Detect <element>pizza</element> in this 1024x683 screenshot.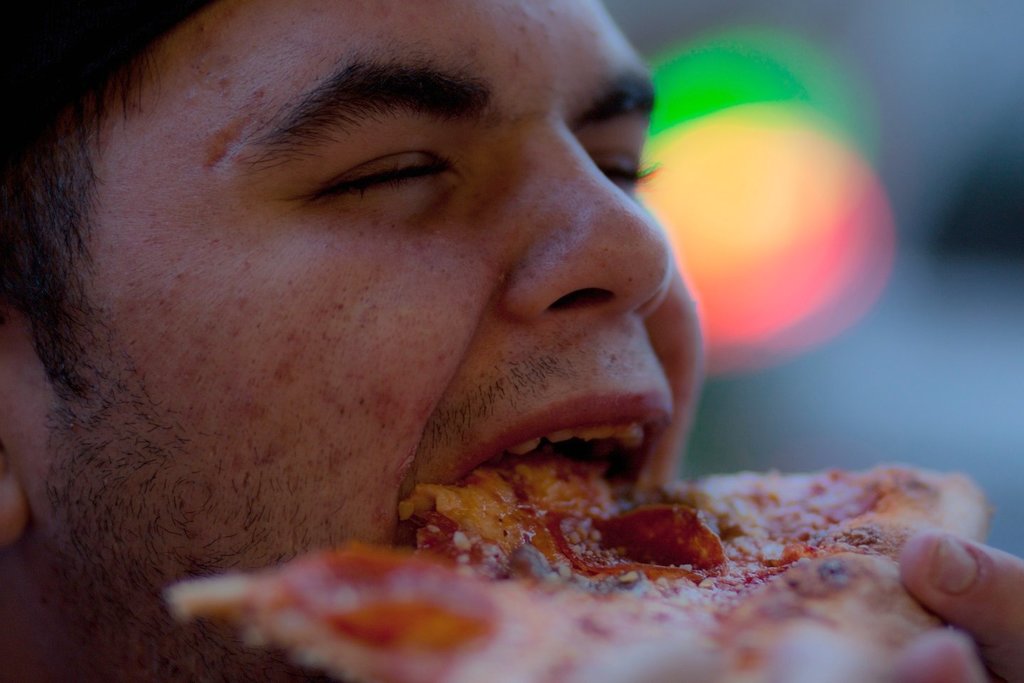
Detection: rect(159, 460, 980, 682).
